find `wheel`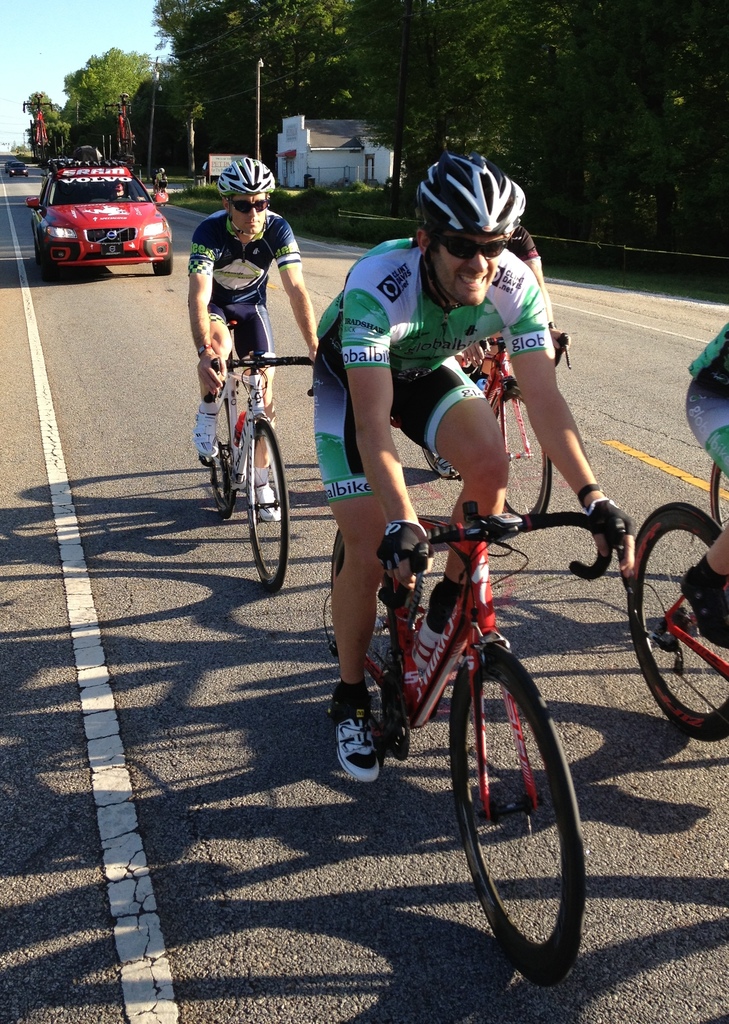
(26,173,27,177)
